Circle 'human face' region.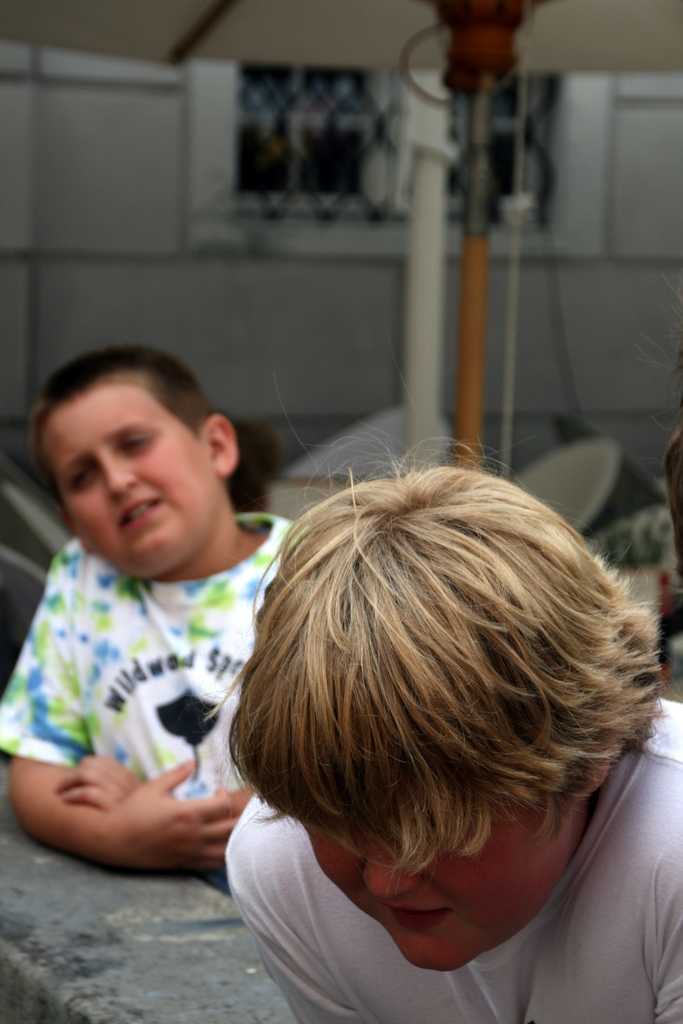
Region: [302, 764, 573, 974].
